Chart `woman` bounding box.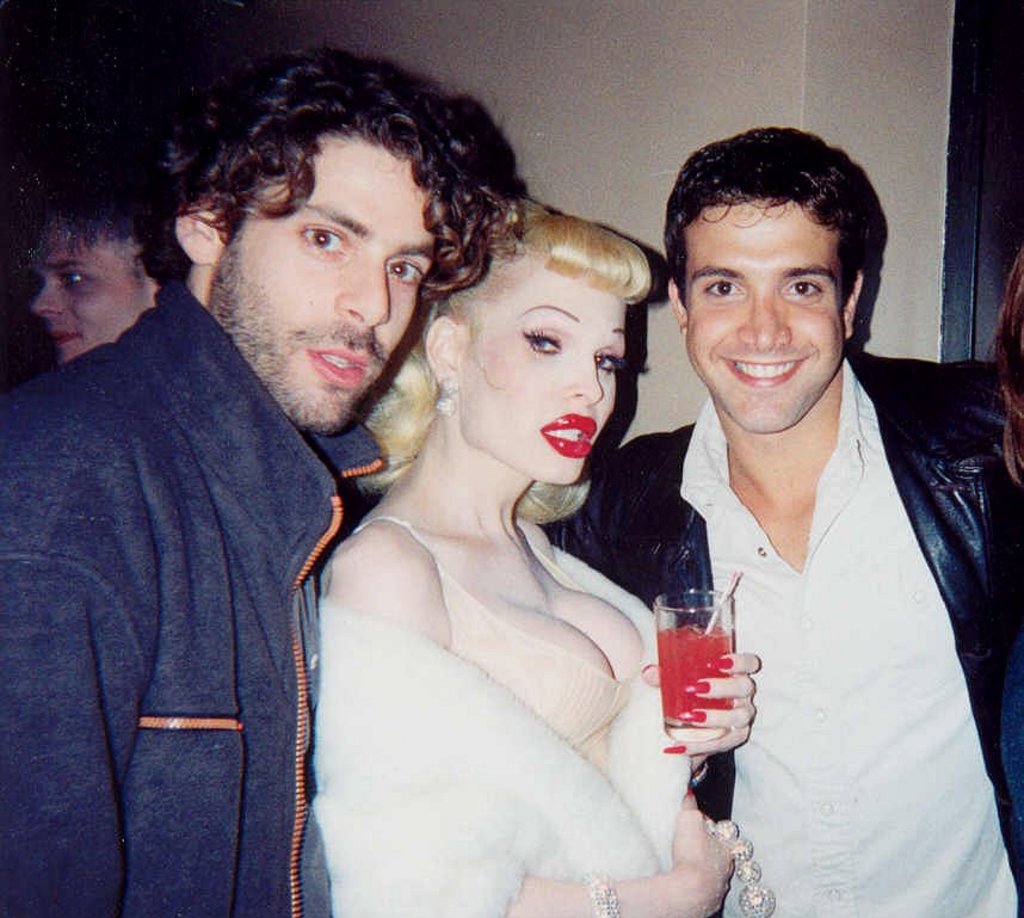
Charted: 285/195/693/914.
